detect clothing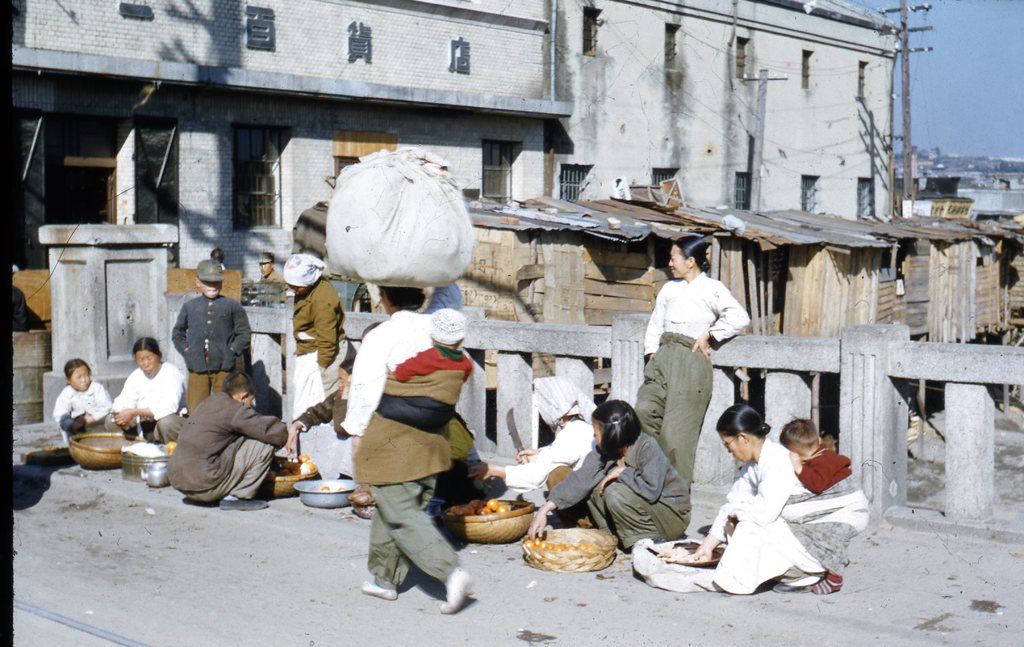
bbox=[632, 266, 758, 494]
